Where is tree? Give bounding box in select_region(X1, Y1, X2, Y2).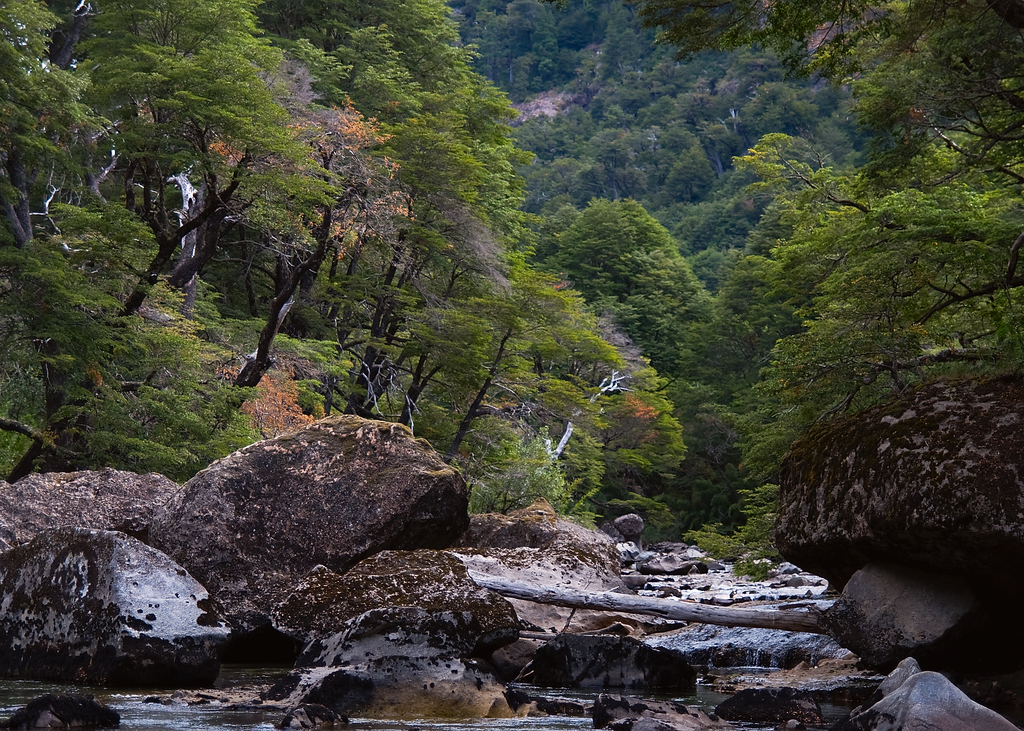
select_region(550, 202, 712, 367).
